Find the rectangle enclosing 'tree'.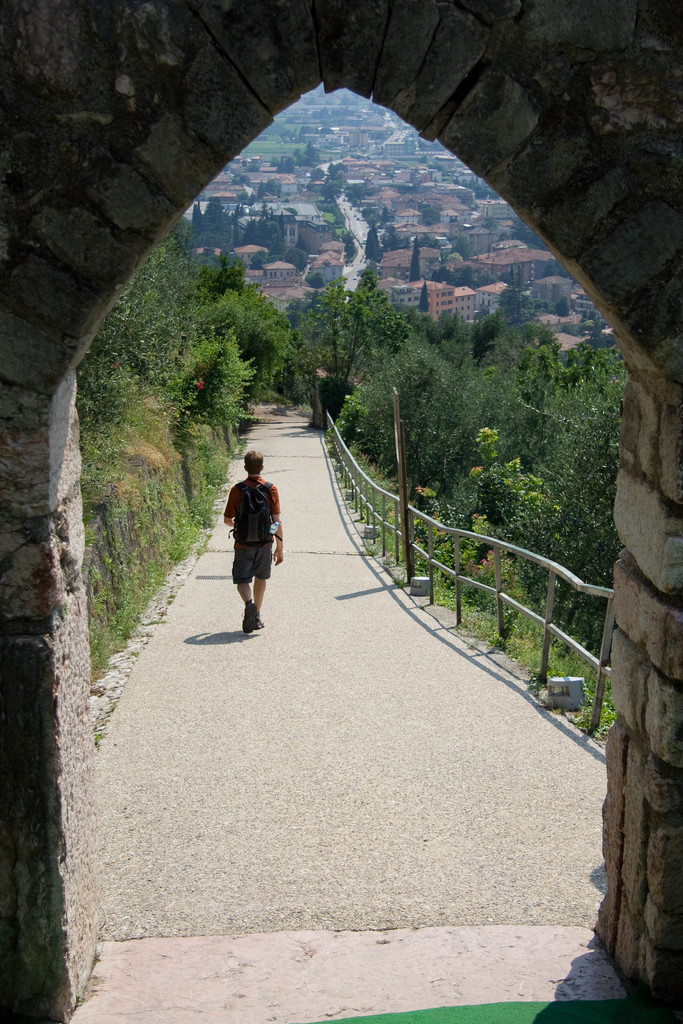
[x1=197, y1=254, x2=253, y2=296].
